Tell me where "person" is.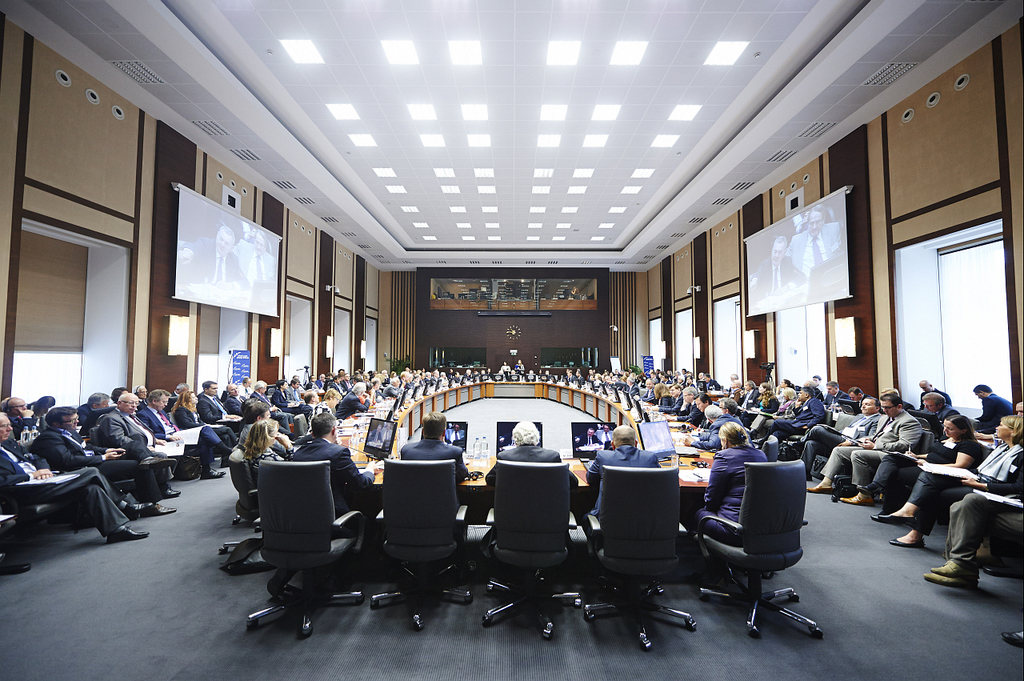
"person" is at Rect(918, 389, 959, 440).
